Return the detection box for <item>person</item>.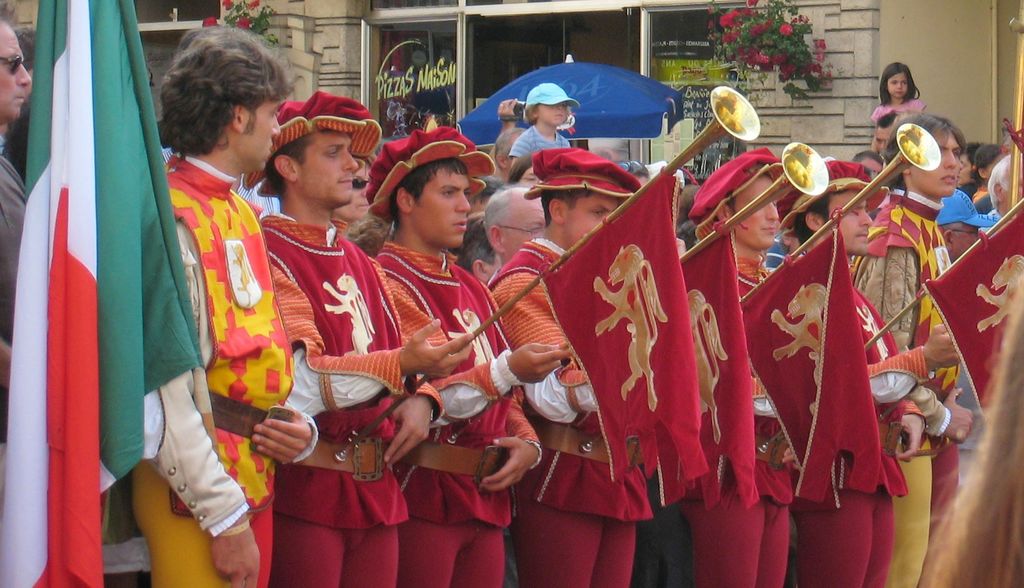
detection(257, 90, 474, 587).
